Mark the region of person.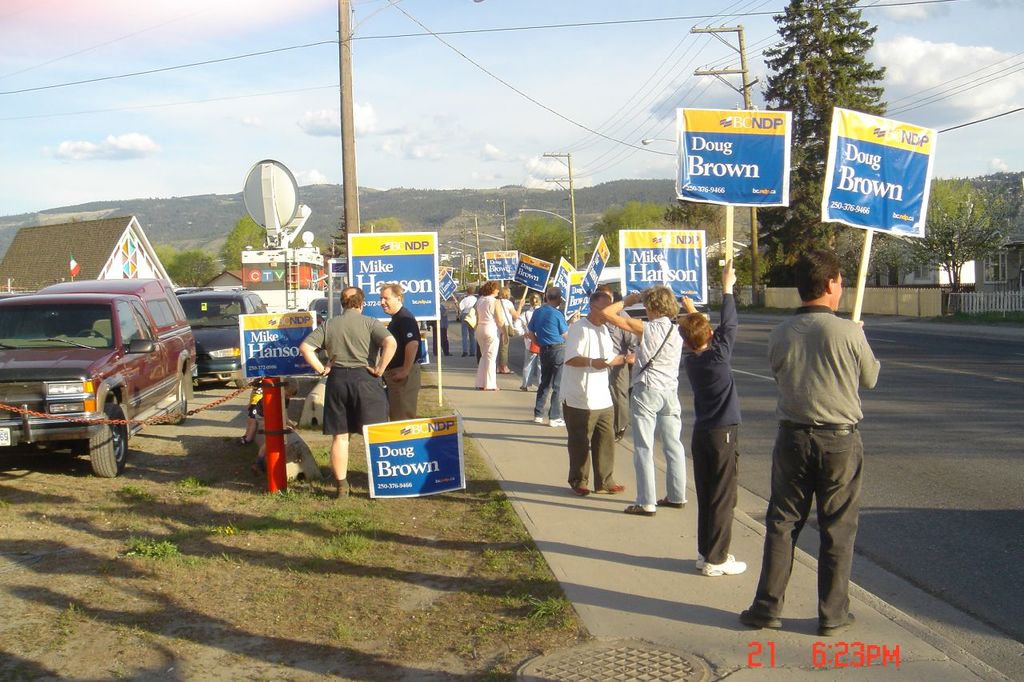
Region: pyautogui.locateOnScreen(456, 284, 479, 357).
